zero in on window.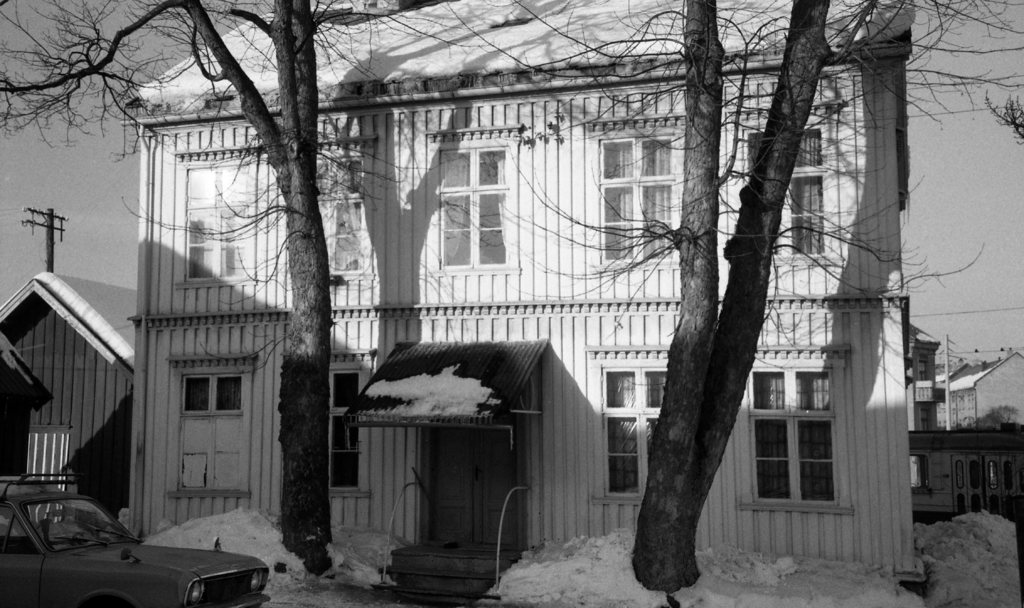
Zeroed in: 733:102:844:279.
